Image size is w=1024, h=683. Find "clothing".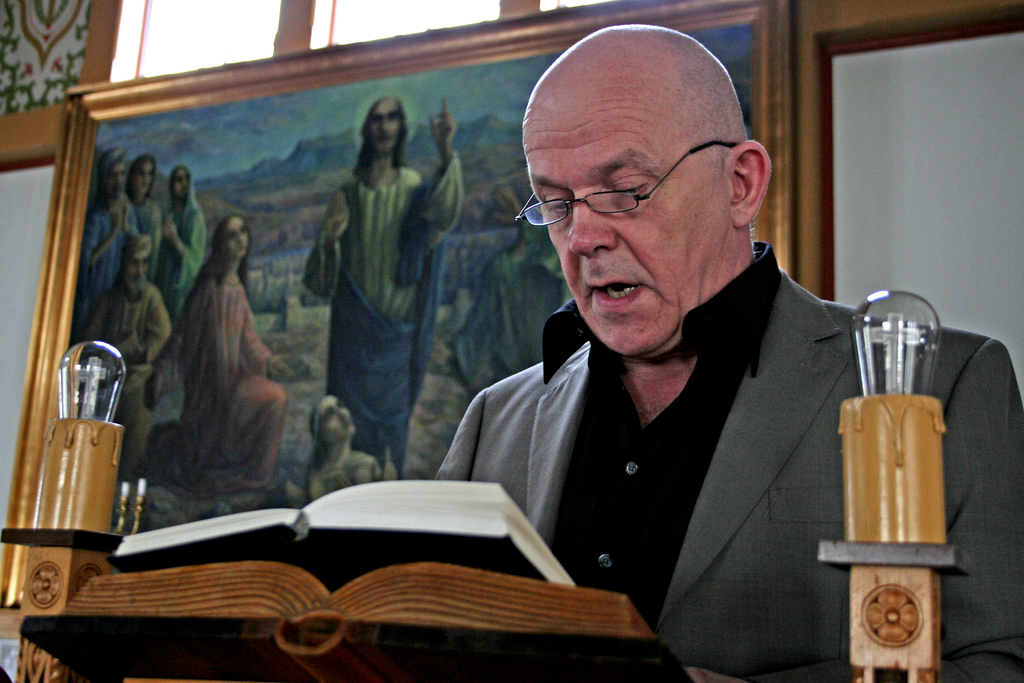
select_region(303, 152, 467, 482).
